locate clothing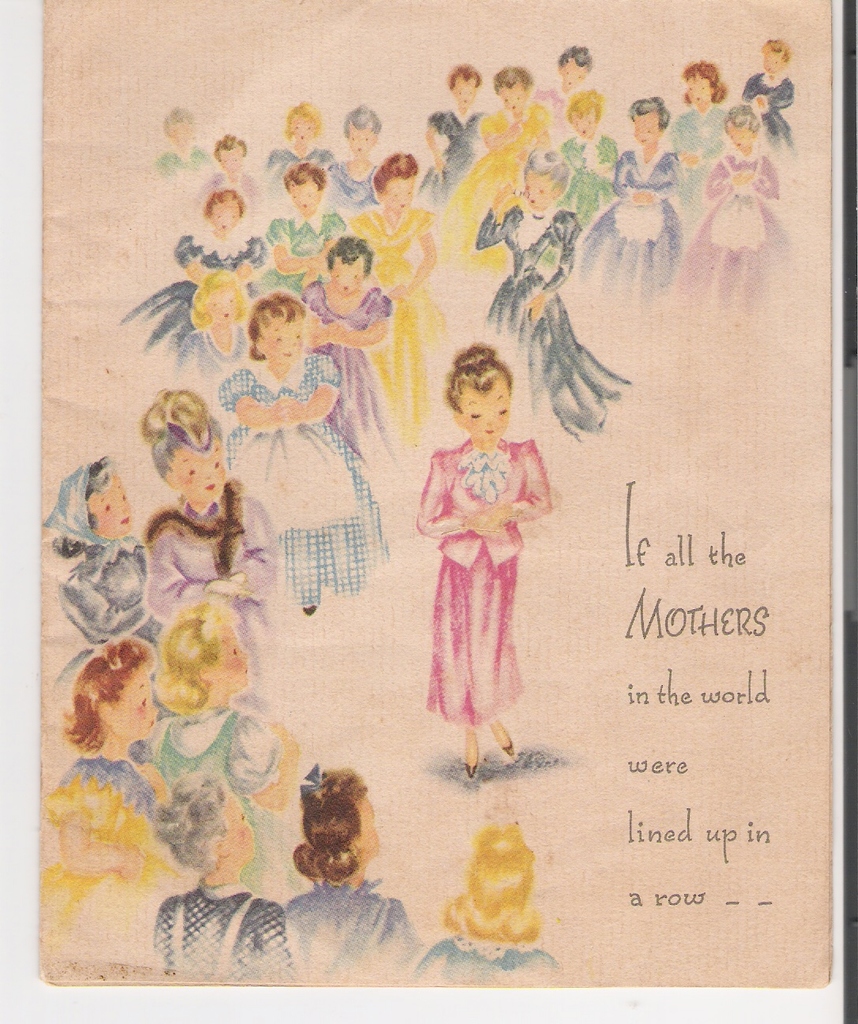
locate(476, 209, 628, 443)
